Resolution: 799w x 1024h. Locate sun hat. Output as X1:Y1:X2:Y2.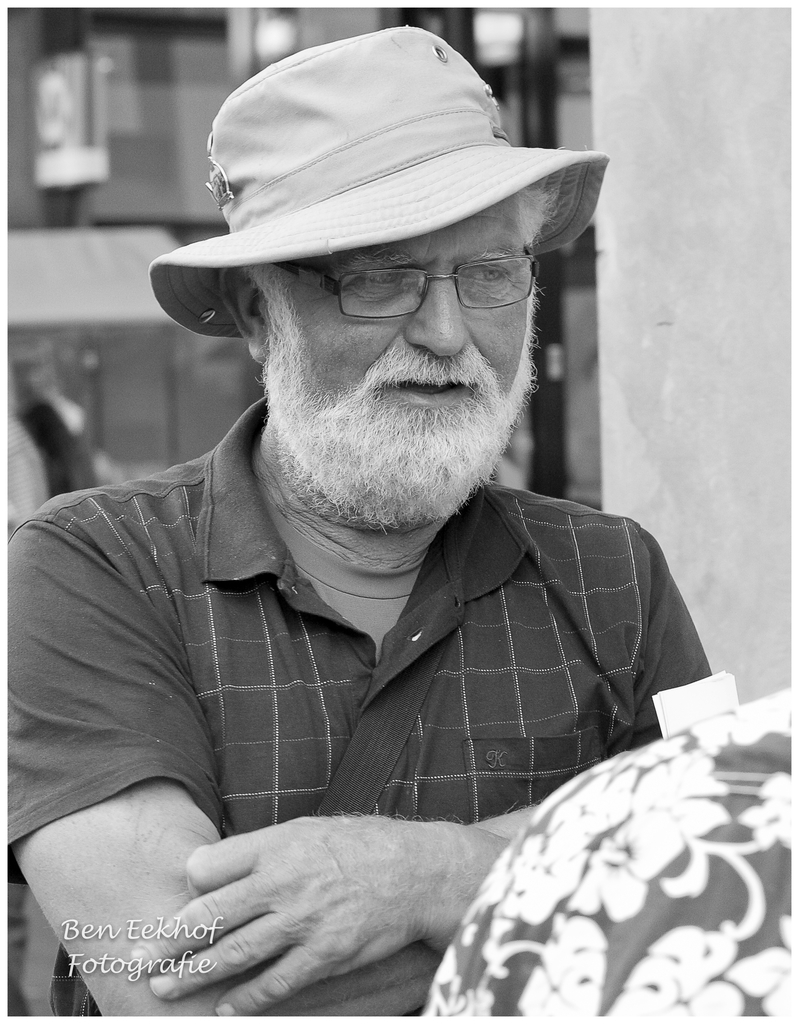
136:23:612:347.
